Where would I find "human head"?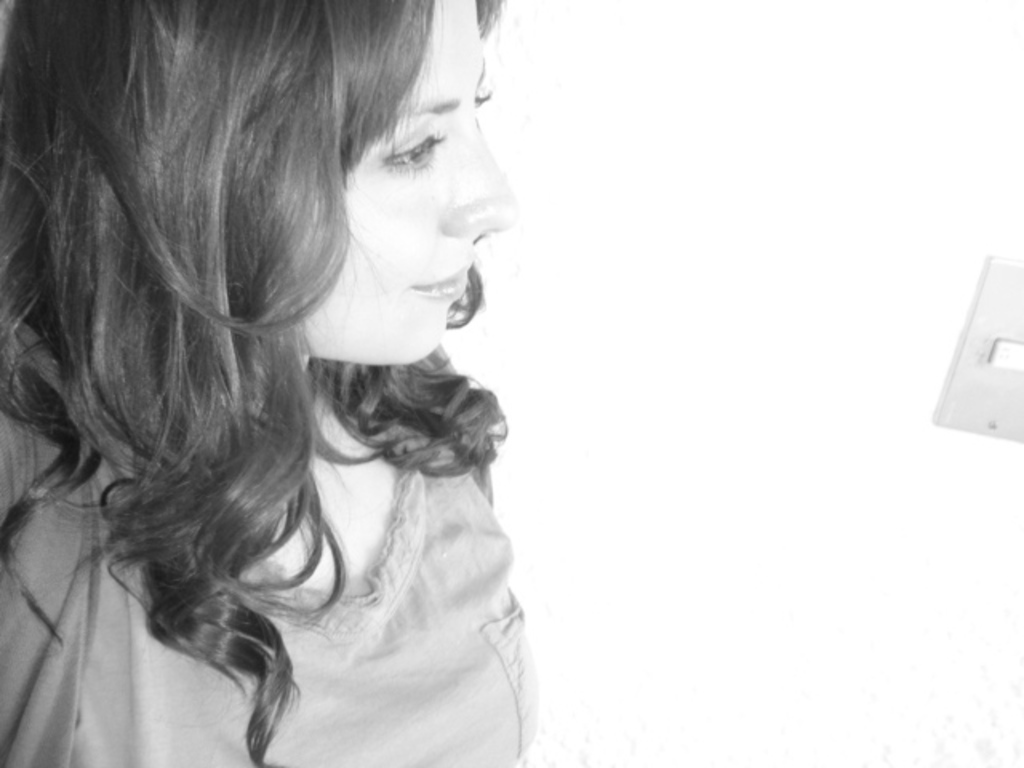
At 46, 22, 510, 422.
